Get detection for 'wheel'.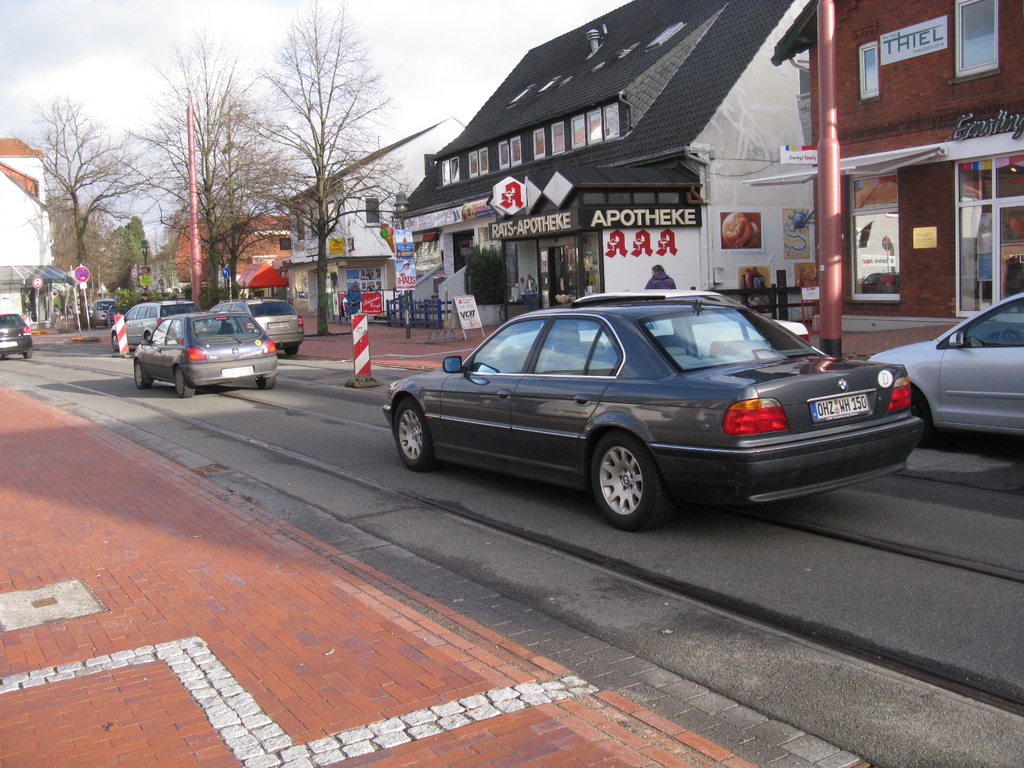
Detection: box=[174, 367, 195, 396].
